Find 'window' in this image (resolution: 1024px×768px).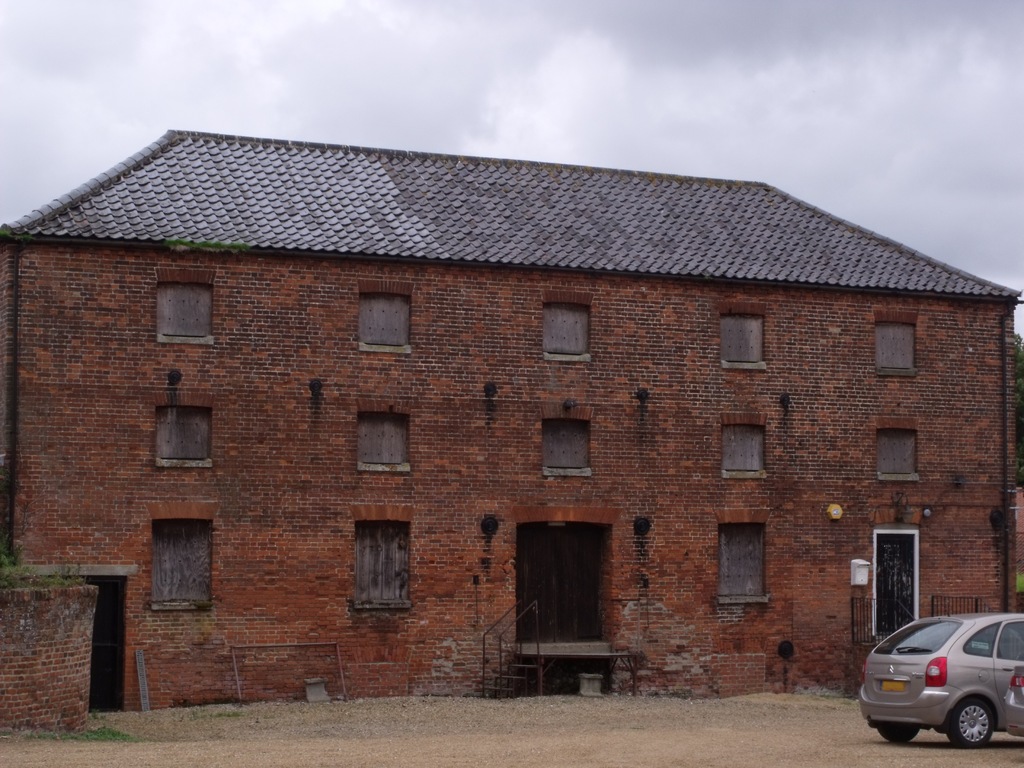
<box>150,520,209,607</box>.
